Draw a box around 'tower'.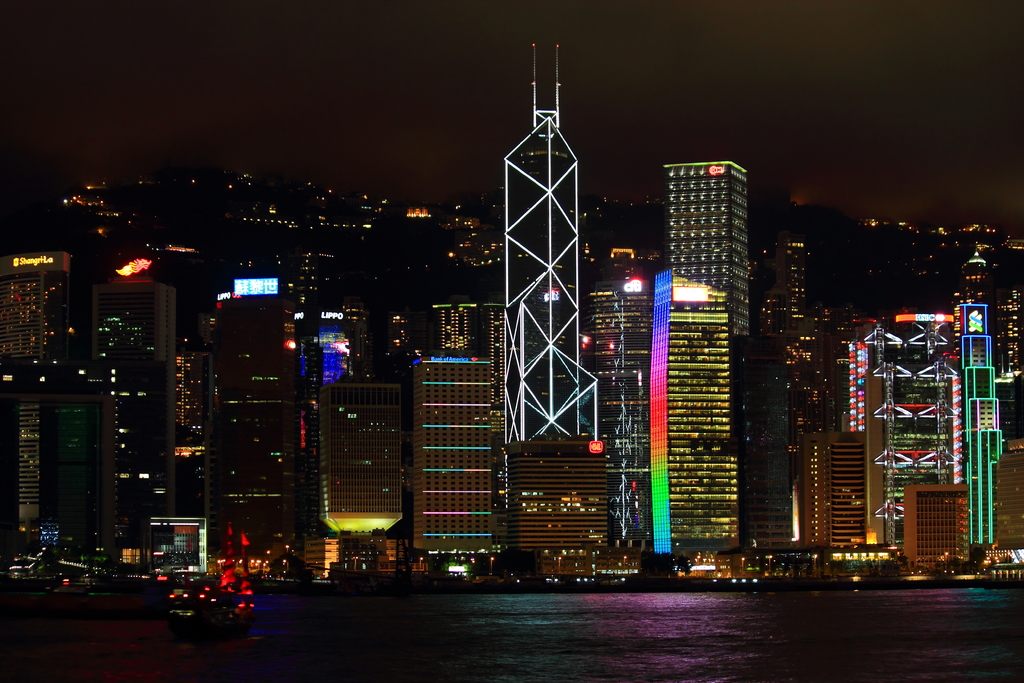
select_region(900, 481, 970, 578).
